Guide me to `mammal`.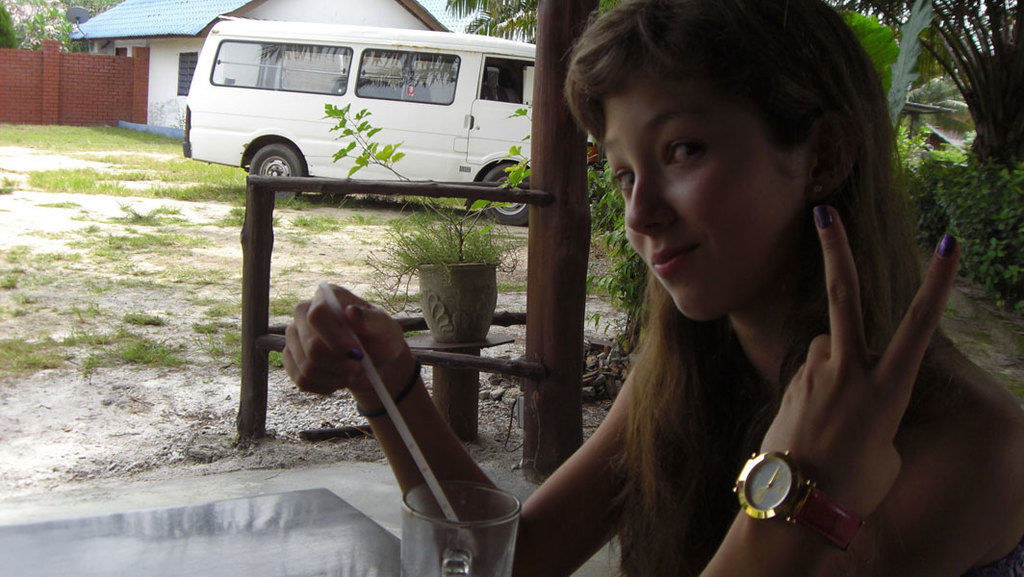
Guidance: (336,61,909,571).
